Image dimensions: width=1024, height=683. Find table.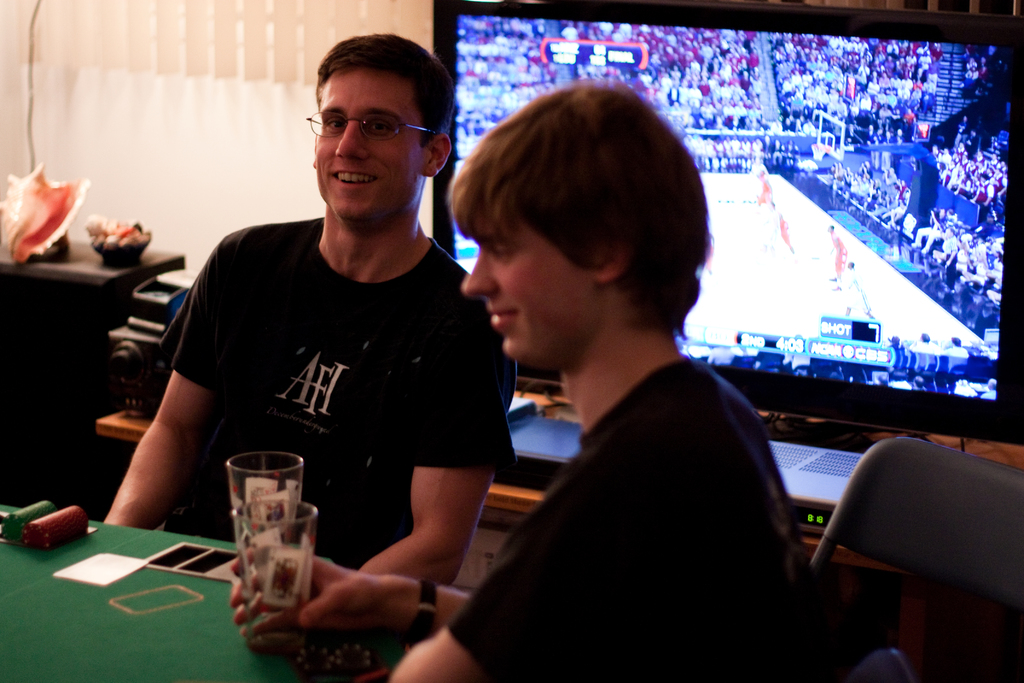
Rect(97, 419, 1023, 589).
